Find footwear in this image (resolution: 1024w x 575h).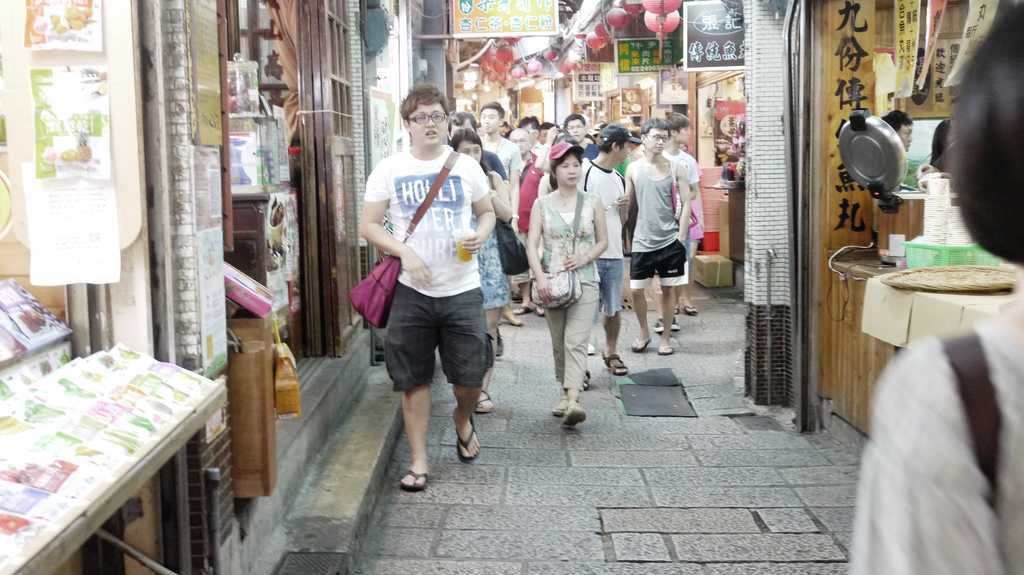
[x1=474, y1=390, x2=495, y2=413].
